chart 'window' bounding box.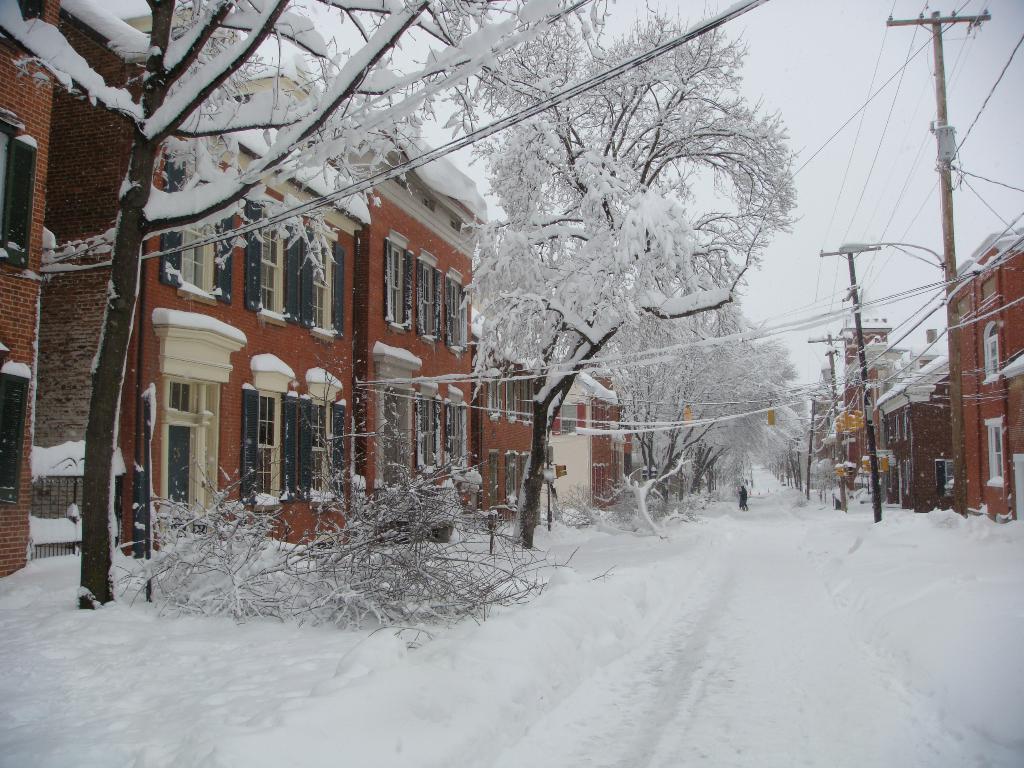
Charted: 508 450 520 506.
